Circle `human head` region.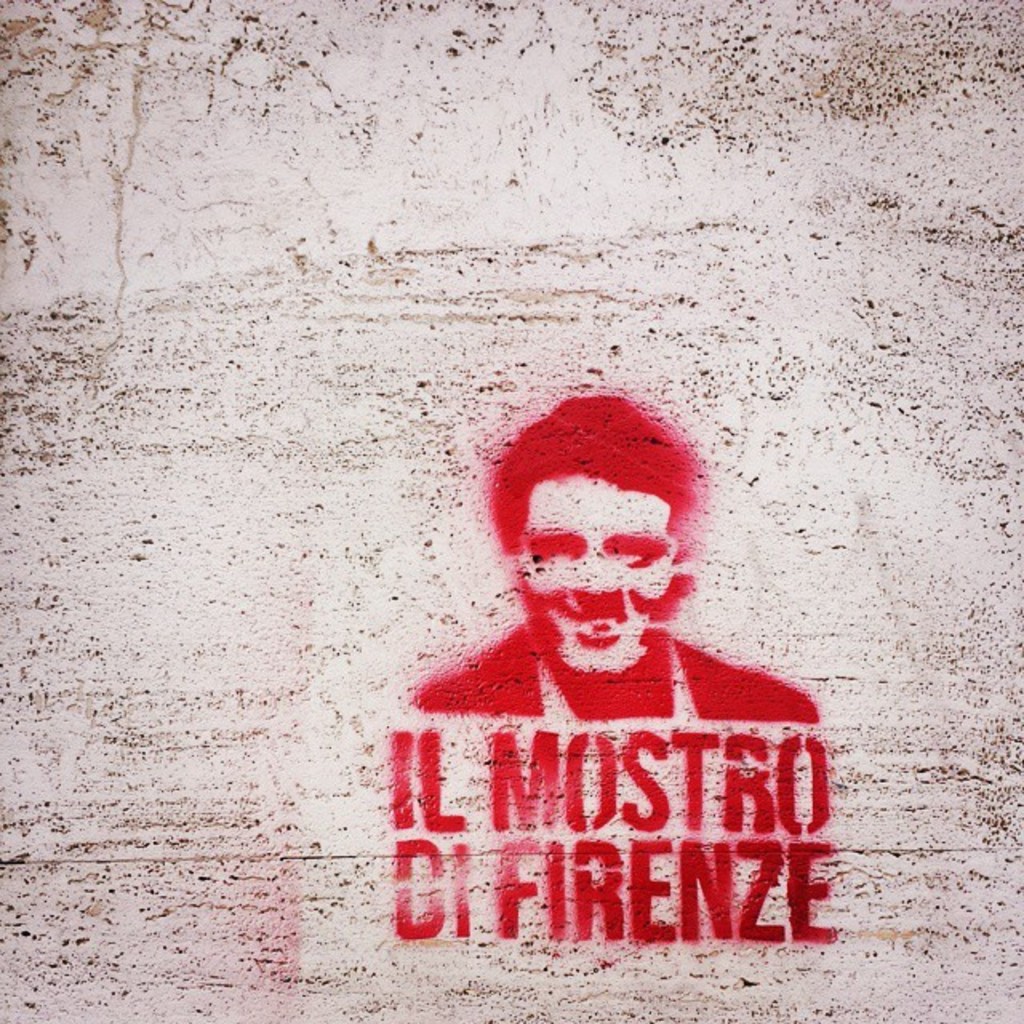
Region: bbox(488, 389, 728, 686).
